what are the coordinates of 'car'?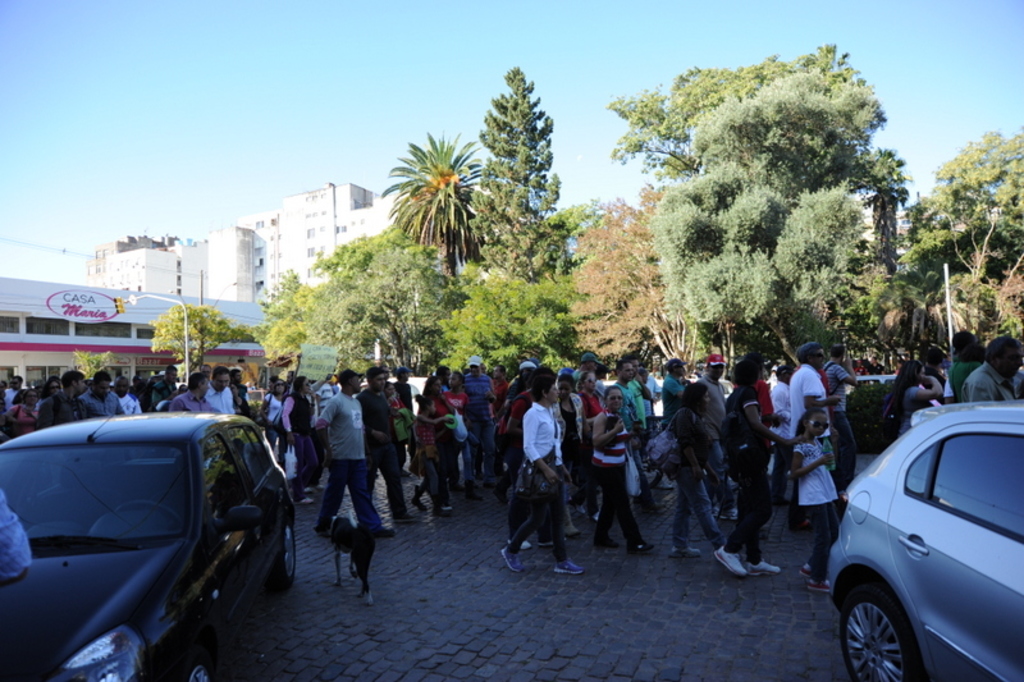
rect(824, 408, 1023, 681).
